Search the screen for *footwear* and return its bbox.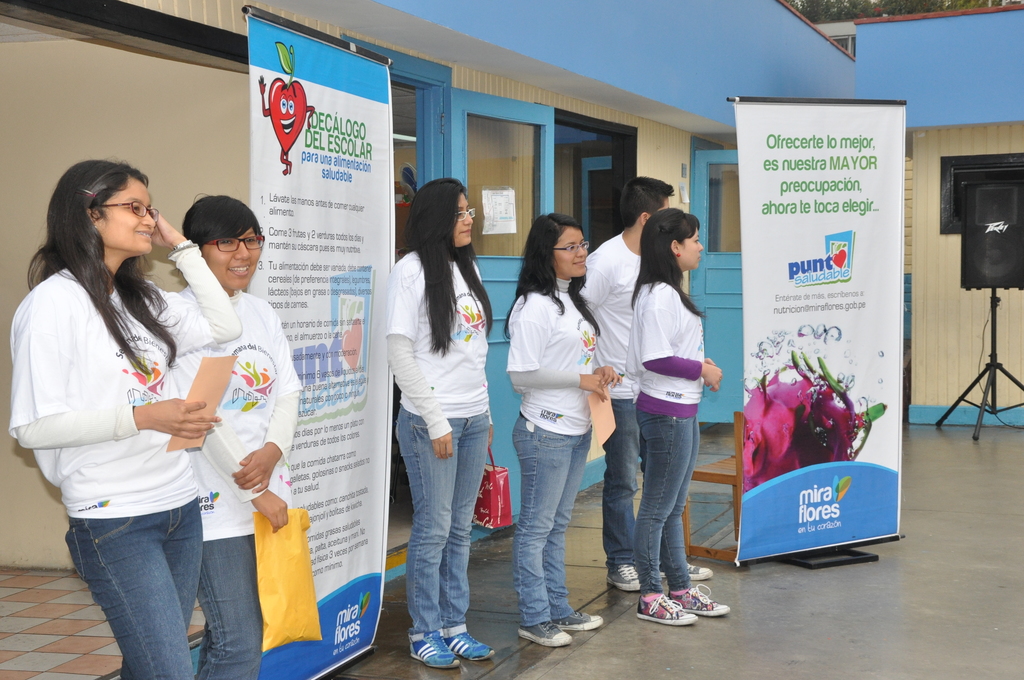
Found: bbox=(668, 584, 730, 618).
